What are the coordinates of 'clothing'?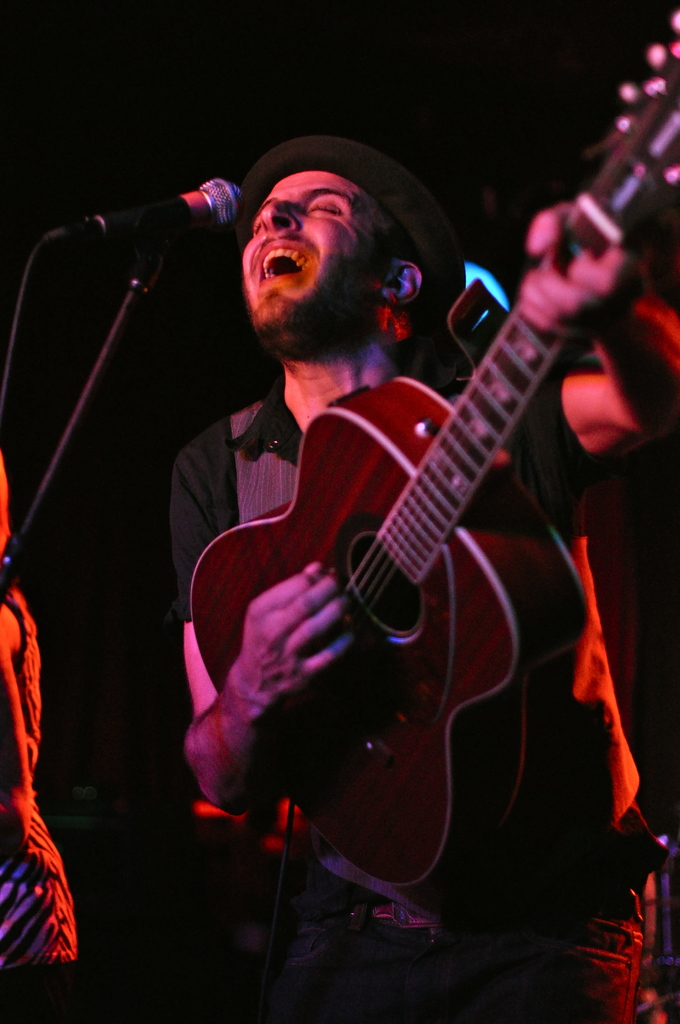
region(0, 588, 78, 977).
